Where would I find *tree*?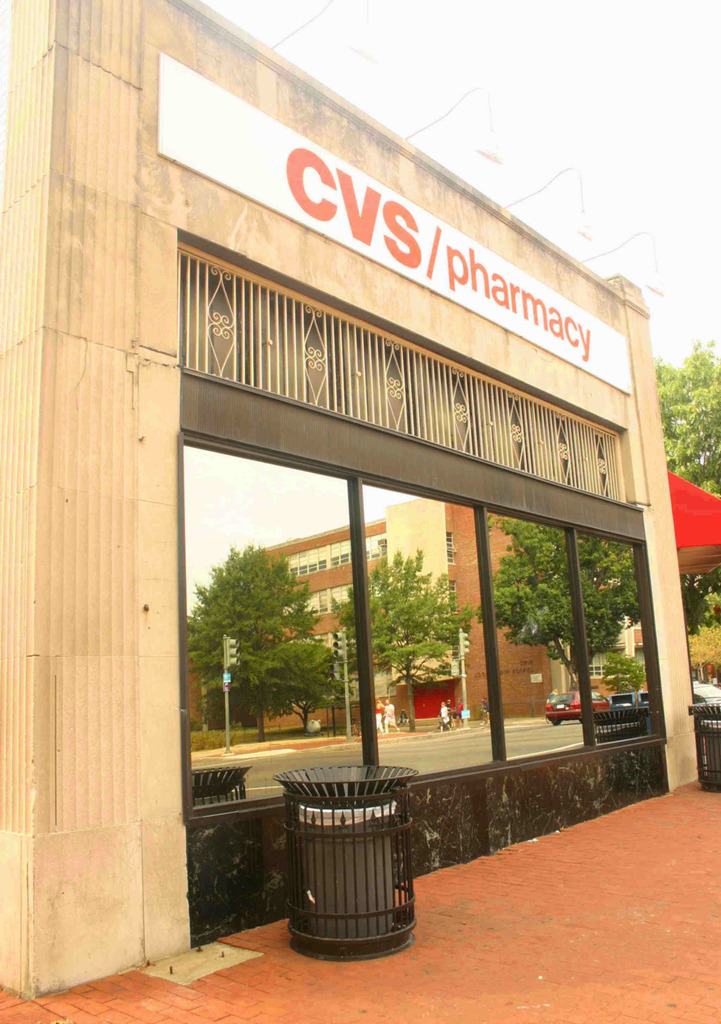
At bbox=(458, 520, 643, 722).
